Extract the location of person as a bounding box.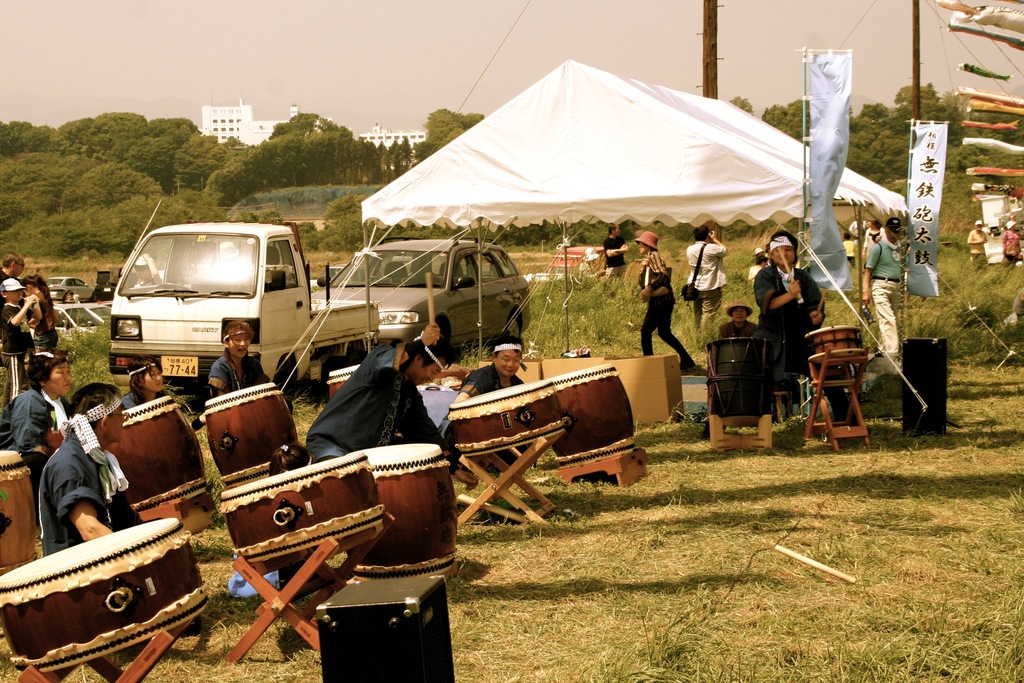
rect(0, 276, 46, 399).
